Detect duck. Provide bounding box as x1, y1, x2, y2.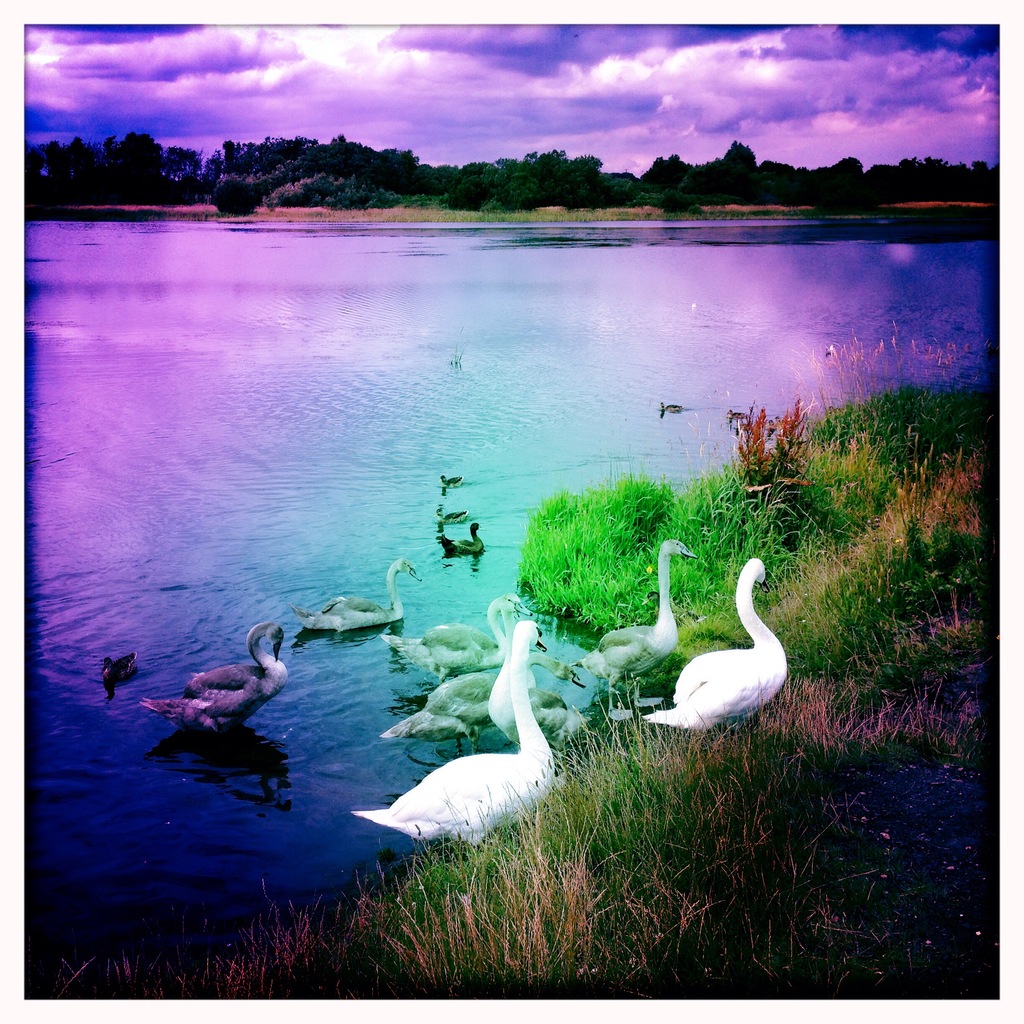
526, 640, 660, 732.
